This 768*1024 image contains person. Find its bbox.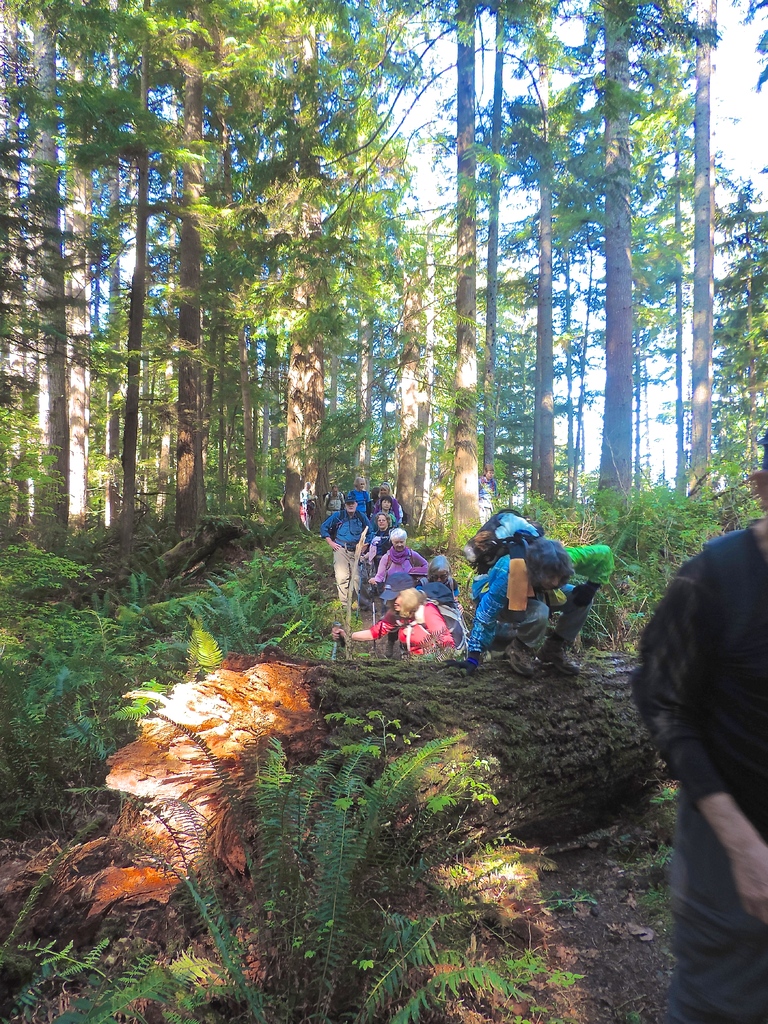
rect(479, 464, 498, 525).
